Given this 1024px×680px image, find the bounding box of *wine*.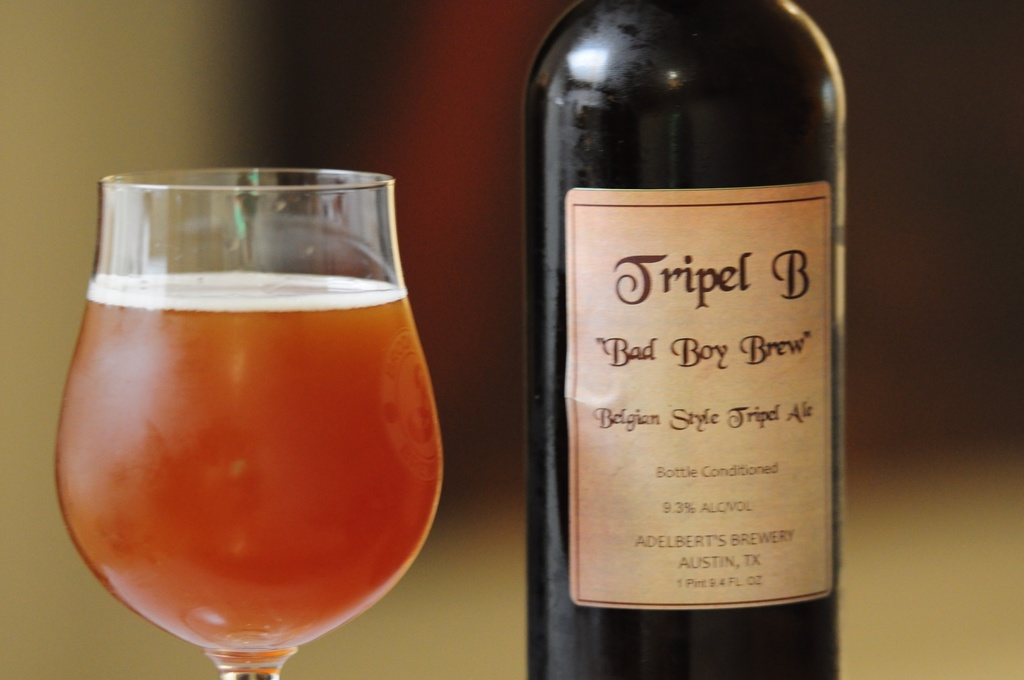
x1=53, y1=269, x2=444, y2=658.
